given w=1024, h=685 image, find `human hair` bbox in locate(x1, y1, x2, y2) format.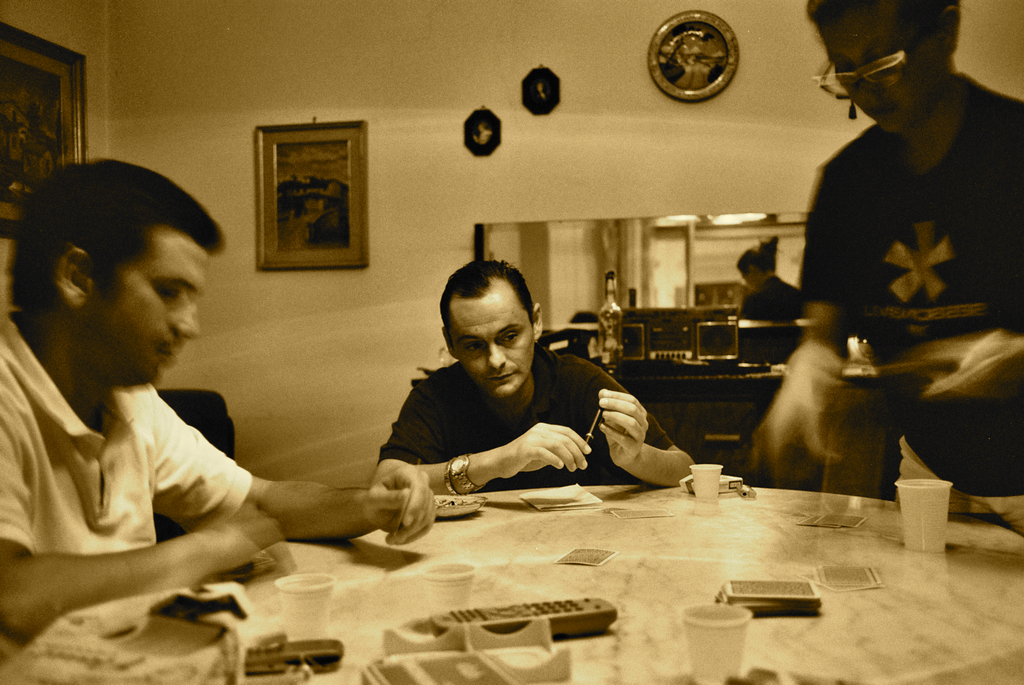
locate(738, 252, 770, 274).
